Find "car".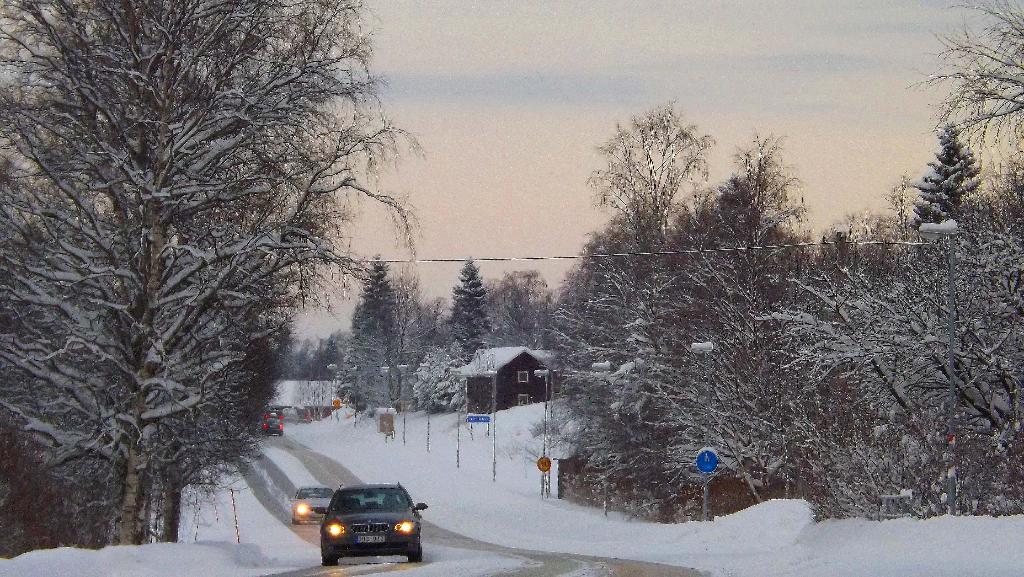
<box>301,485,419,566</box>.
